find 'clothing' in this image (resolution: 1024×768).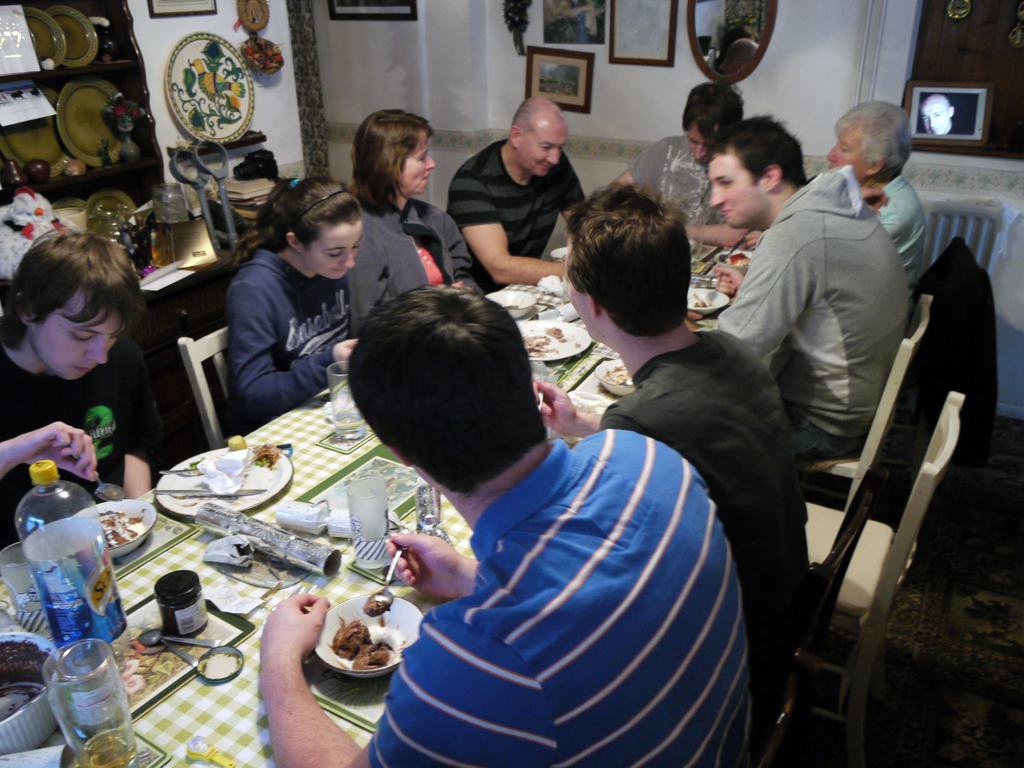
[232, 250, 351, 410].
